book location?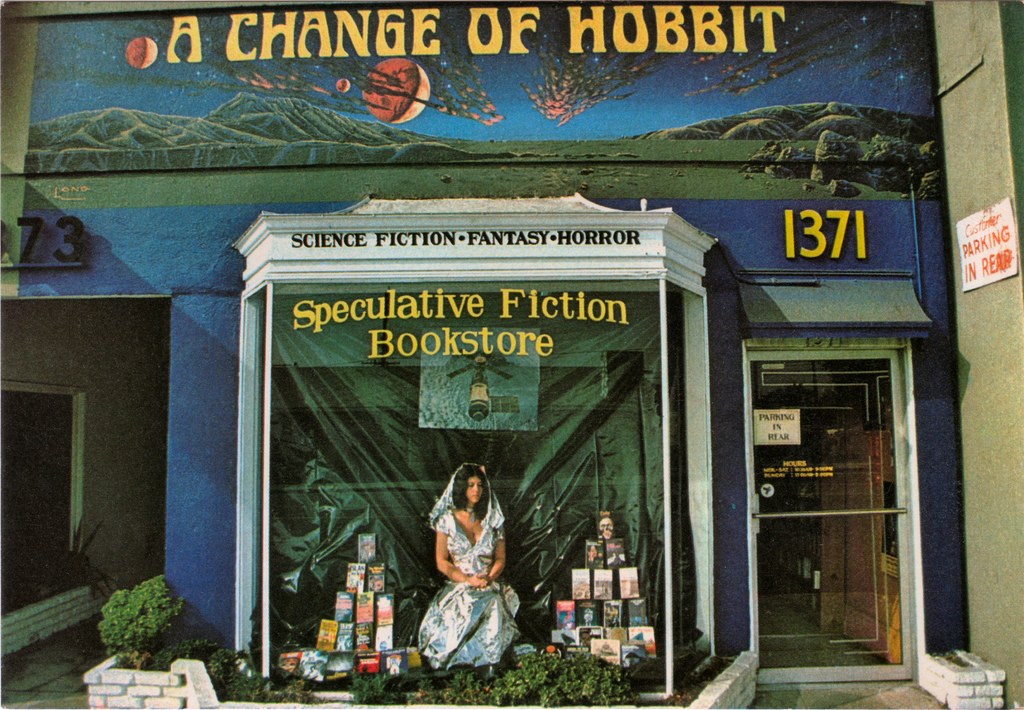
{"left": 572, "top": 621, "right": 605, "bottom": 660}
